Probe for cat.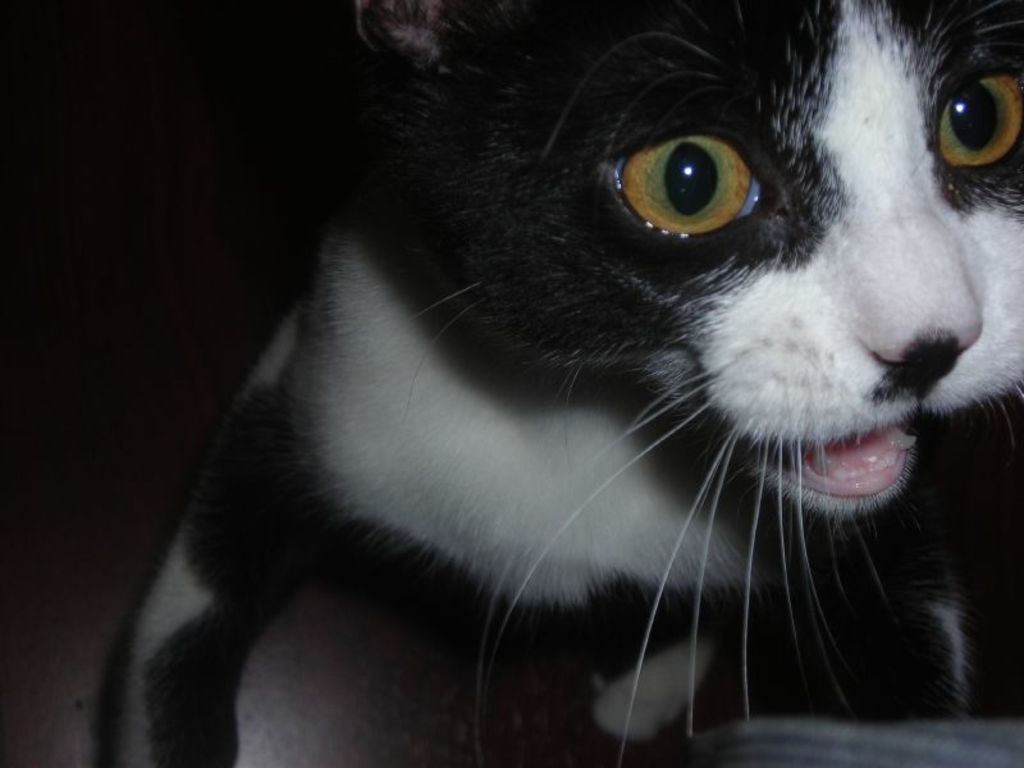
Probe result: (119, 0, 1023, 767).
